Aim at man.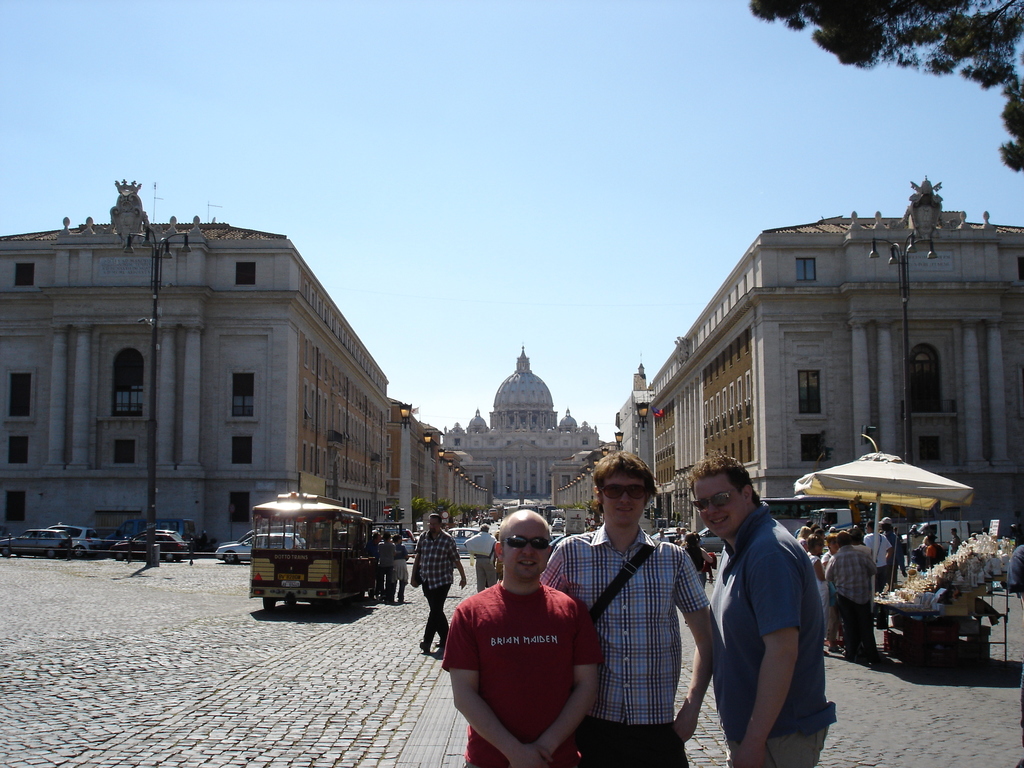
Aimed at <region>532, 443, 721, 767</region>.
